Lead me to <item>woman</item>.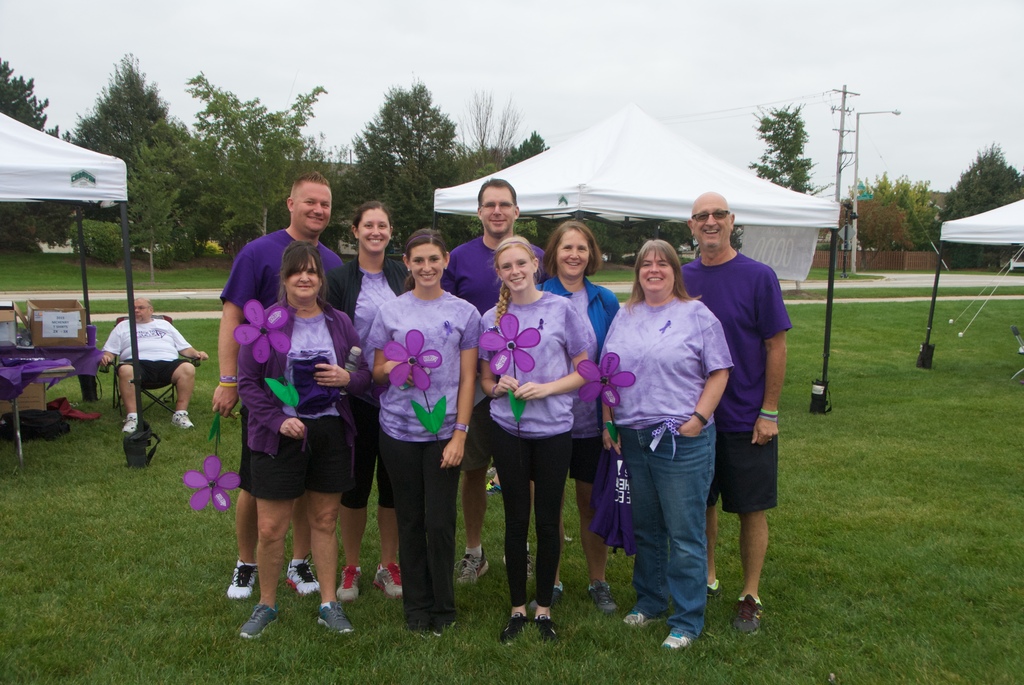
Lead to BBox(596, 240, 729, 653).
